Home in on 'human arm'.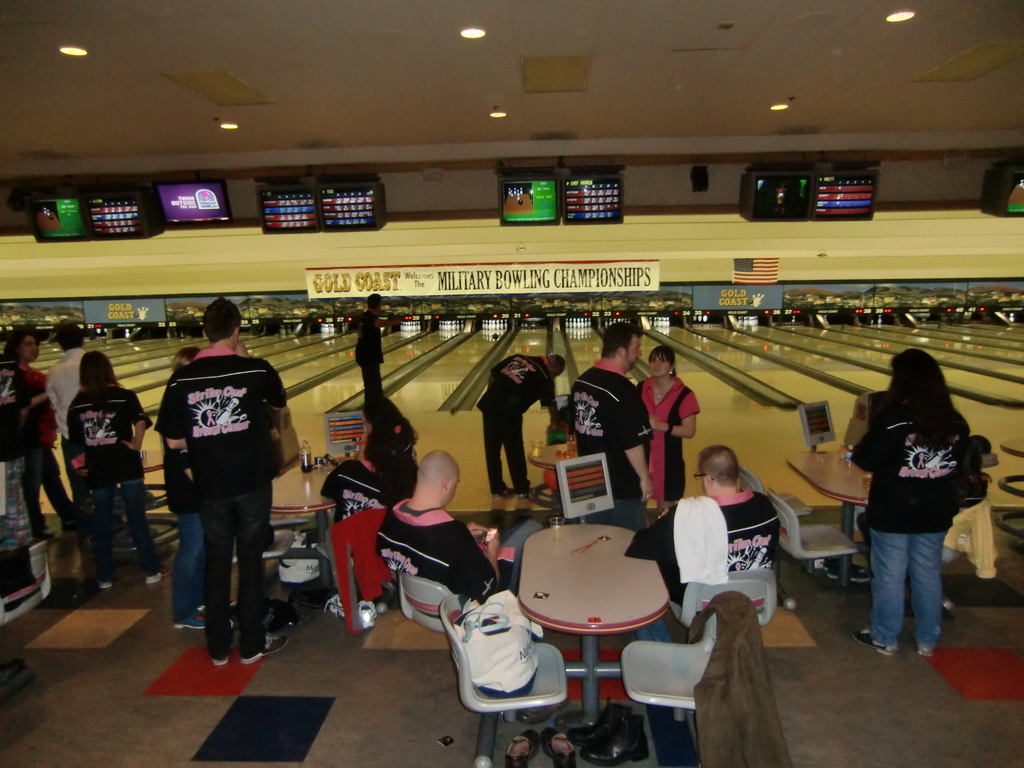
Homed in at 836:426:872:471.
